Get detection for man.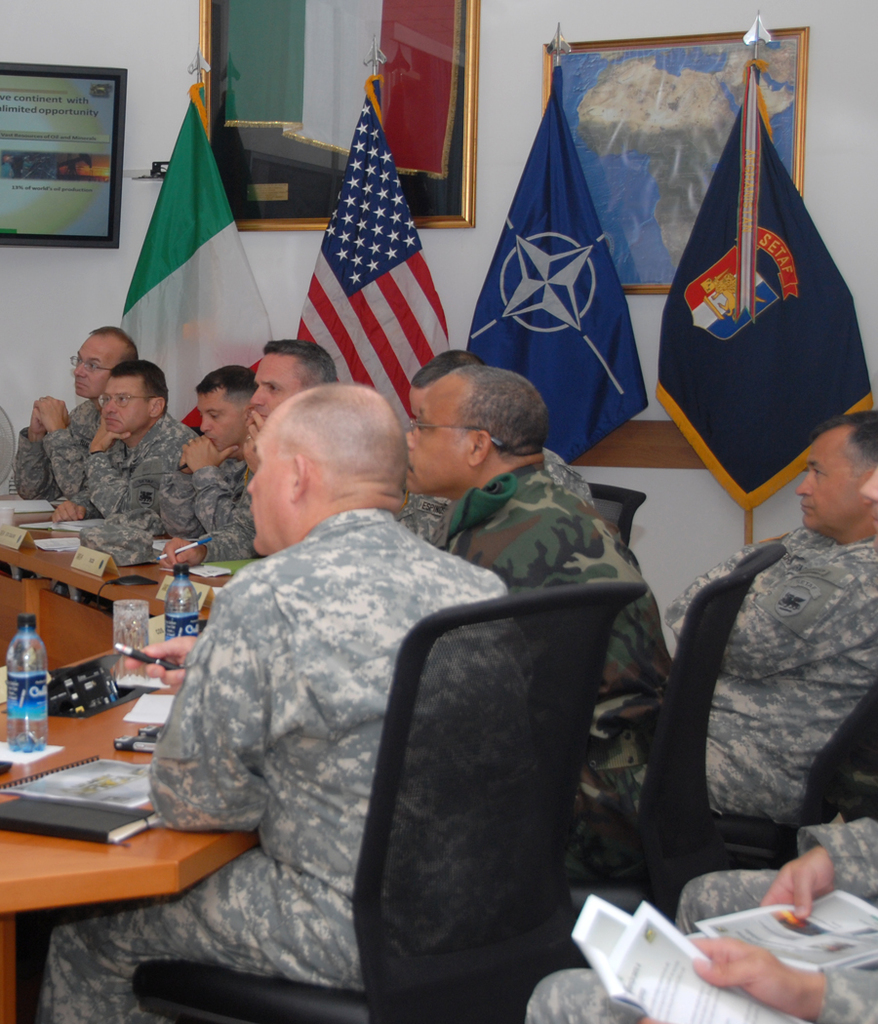
Detection: x1=163, y1=374, x2=256, y2=546.
